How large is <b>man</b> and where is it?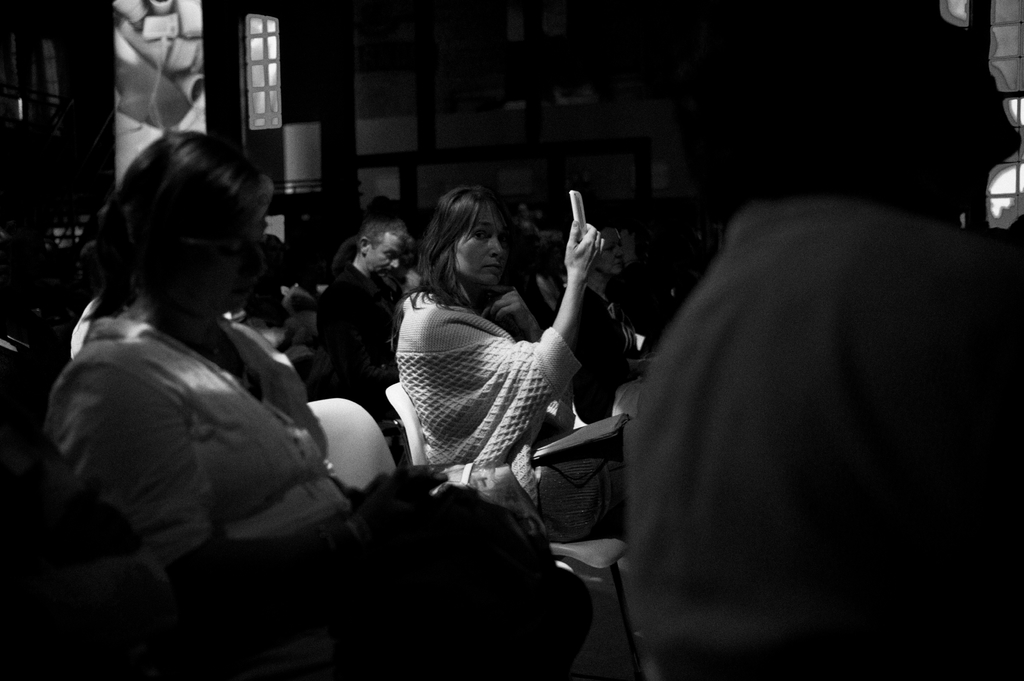
Bounding box: bbox(620, 0, 1023, 673).
